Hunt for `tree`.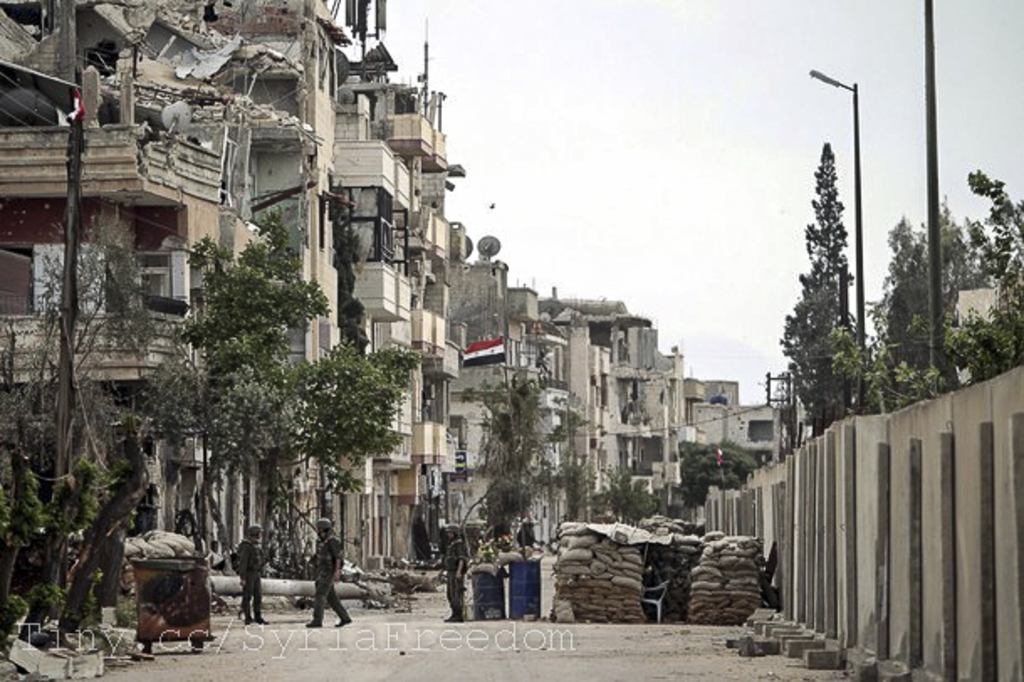
Hunted down at <region>482, 380, 591, 556</region>.
